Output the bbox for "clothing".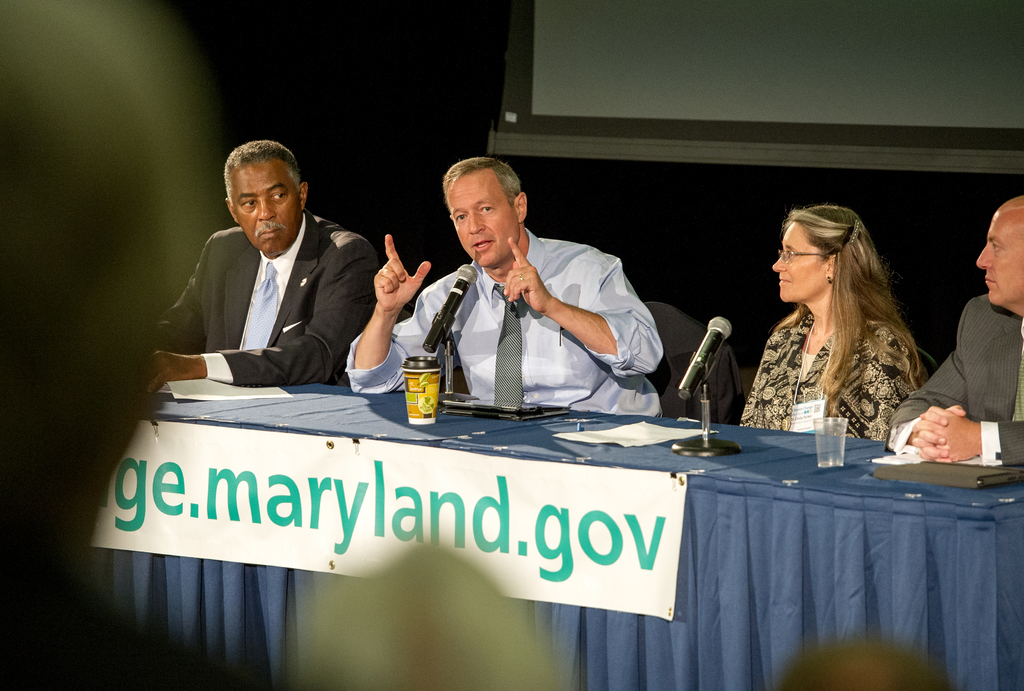
{"left": 162, "top": 185, "right": 396, "bottom": 405}.
